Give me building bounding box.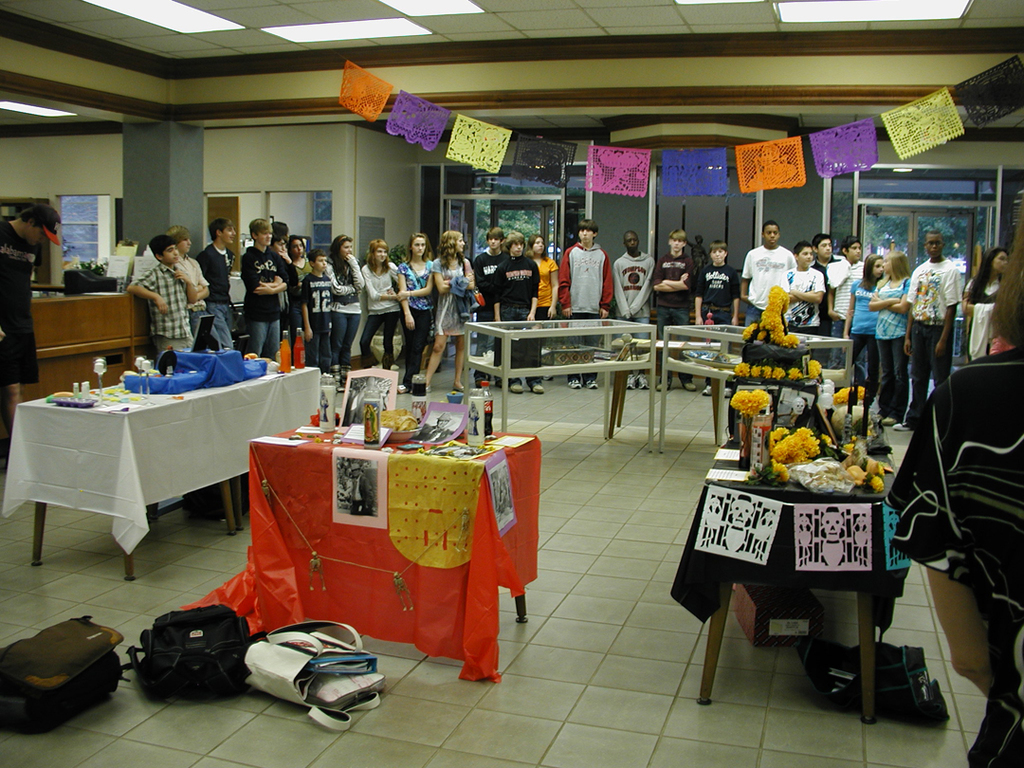
{"left": 0, "top": 0, "right": 1023, "bottom": 767}.
